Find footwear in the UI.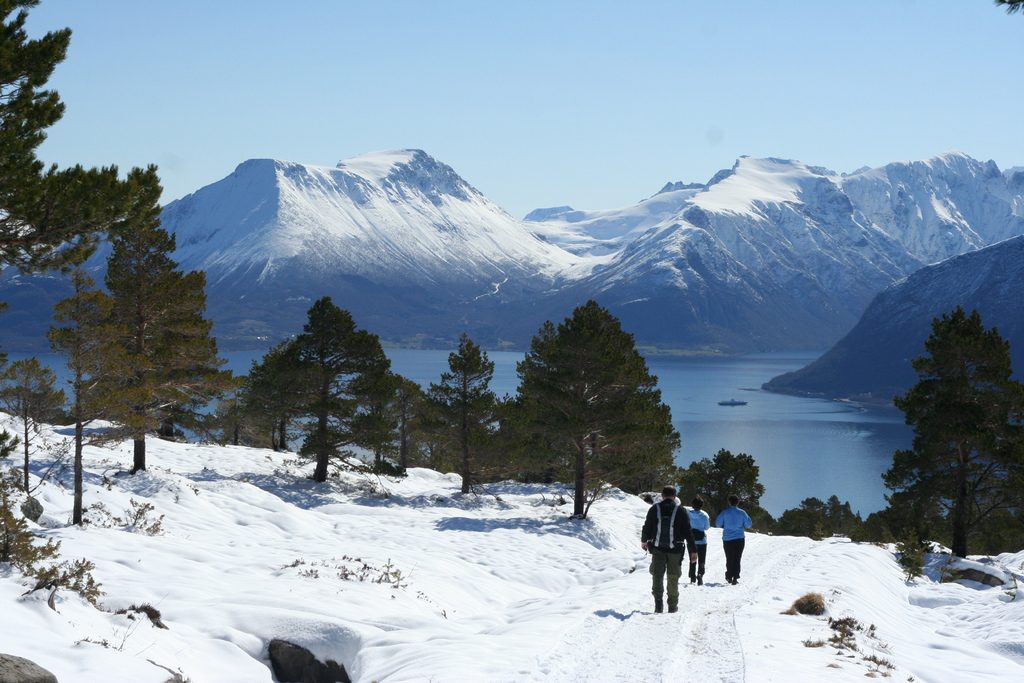
UI element at 696, 573, 703, 588.
